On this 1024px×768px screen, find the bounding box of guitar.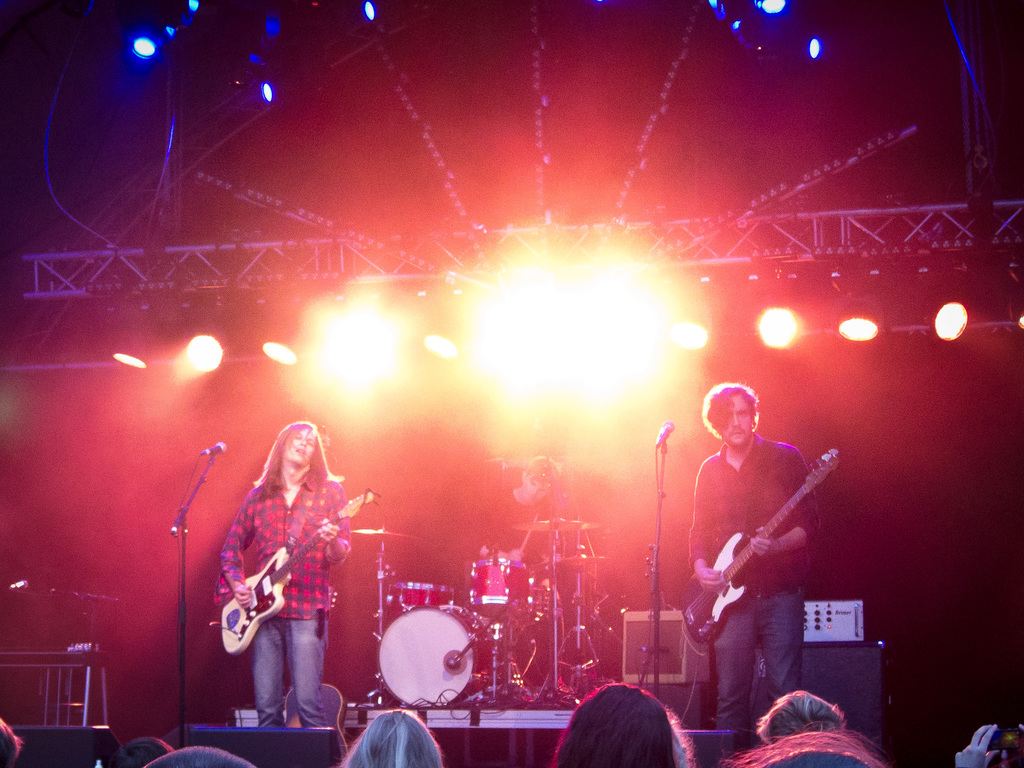
Bounding box: 685 448 842 650.
